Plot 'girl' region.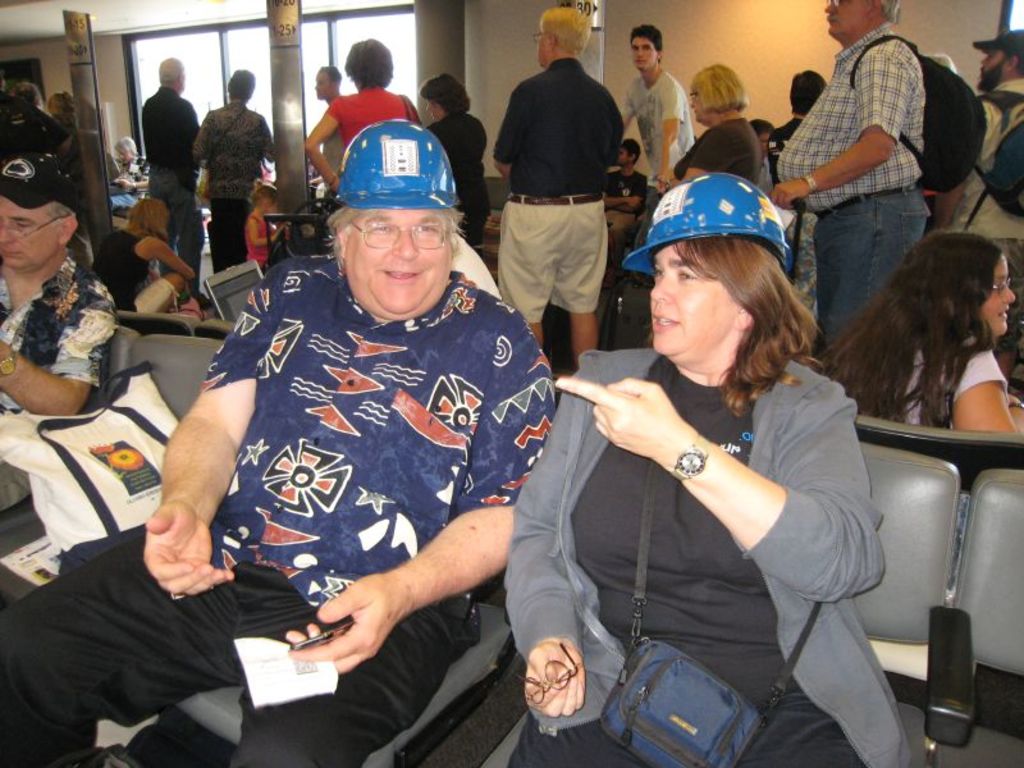
Plotted at [x1=815, y1=228, x2=1023, y2=430].
